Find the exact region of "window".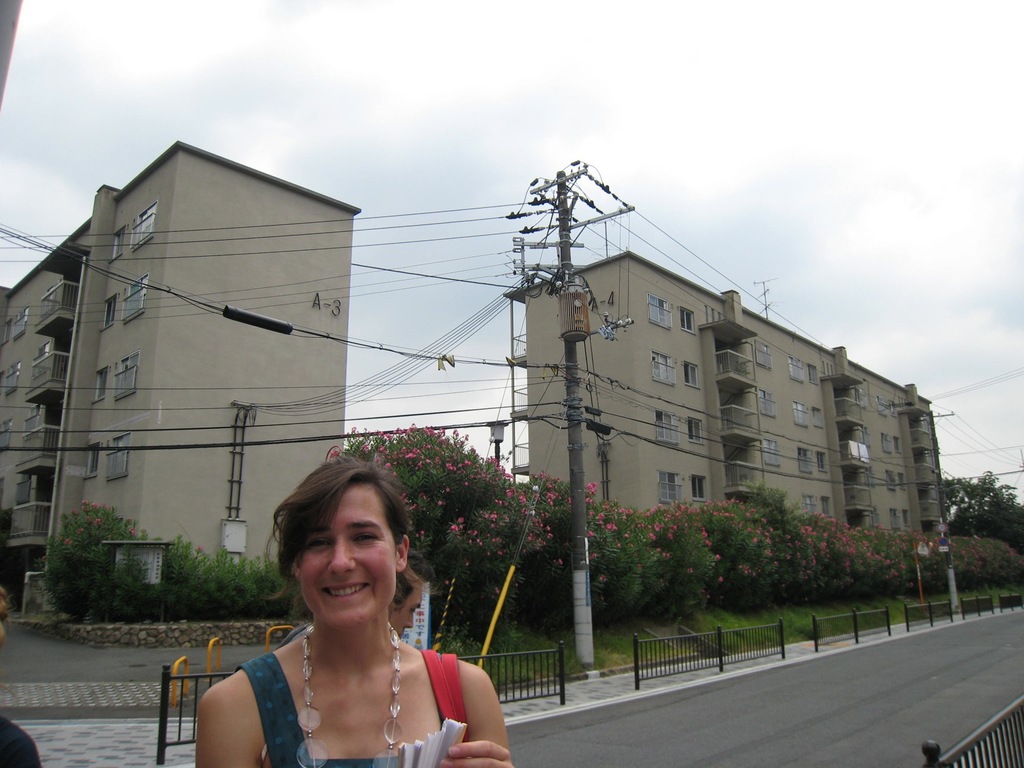
Exact region: bbox=(92, 365, 110, 400).
